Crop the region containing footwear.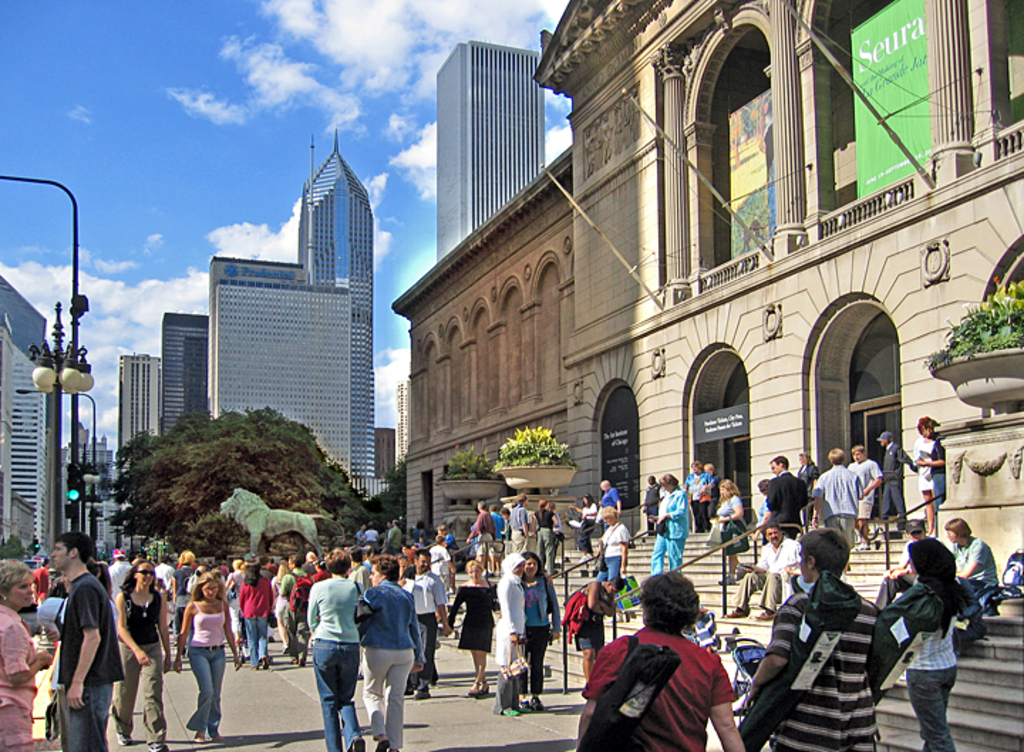
Crop region: 505 704 518 716.
